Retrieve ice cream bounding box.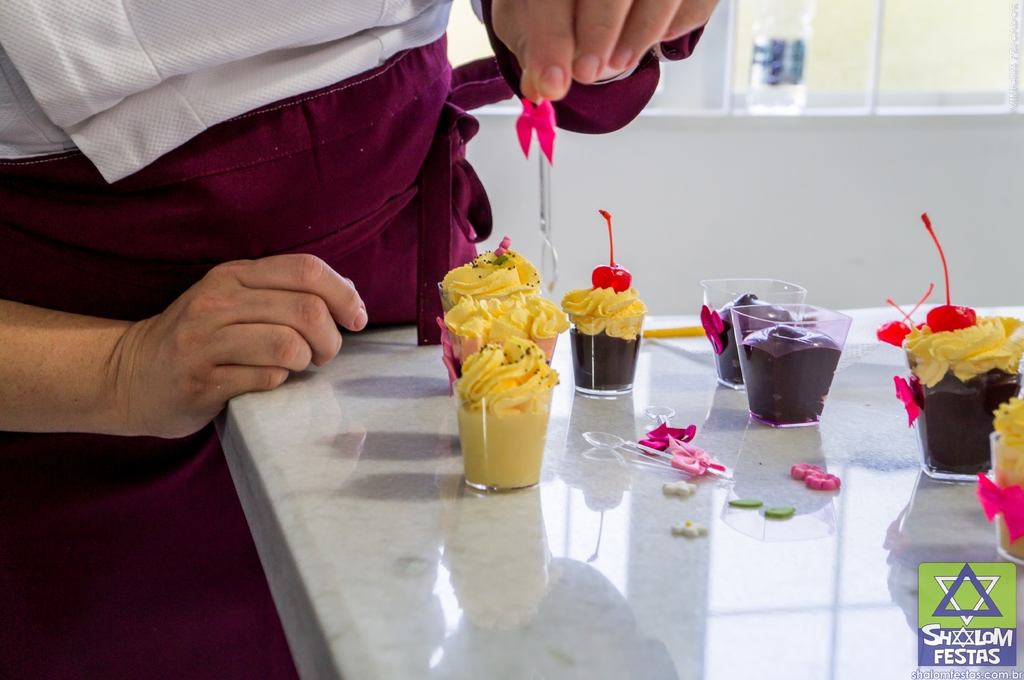
Bounding box: detection(704, 281, 844, 433).
